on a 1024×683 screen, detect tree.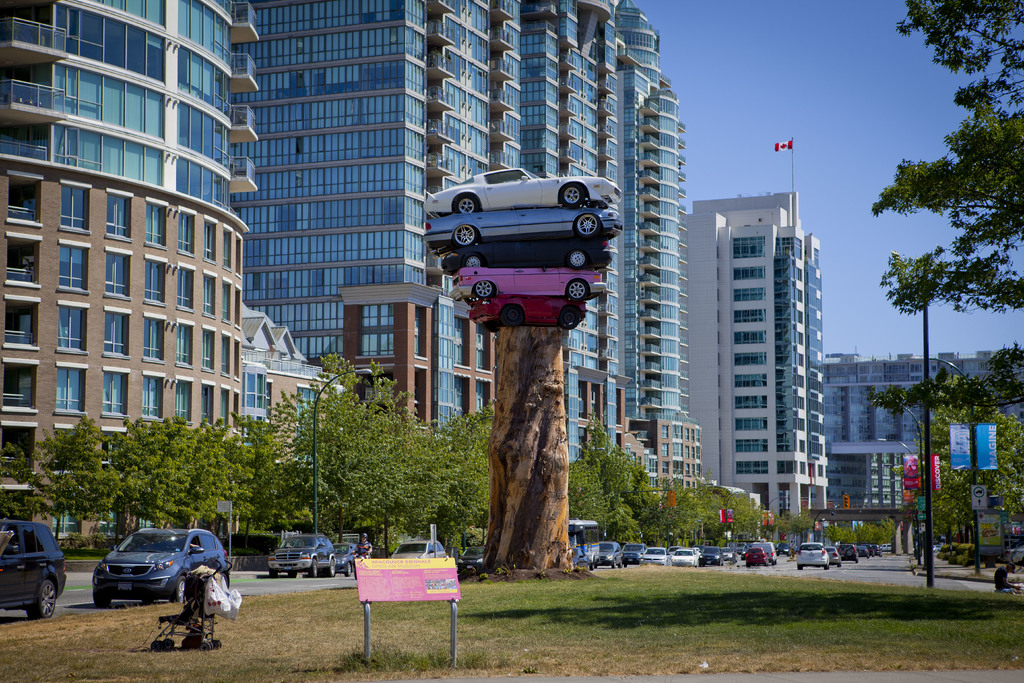
{"x1": 157, "y1": 426, "x2": 198, "y2": 523}.
